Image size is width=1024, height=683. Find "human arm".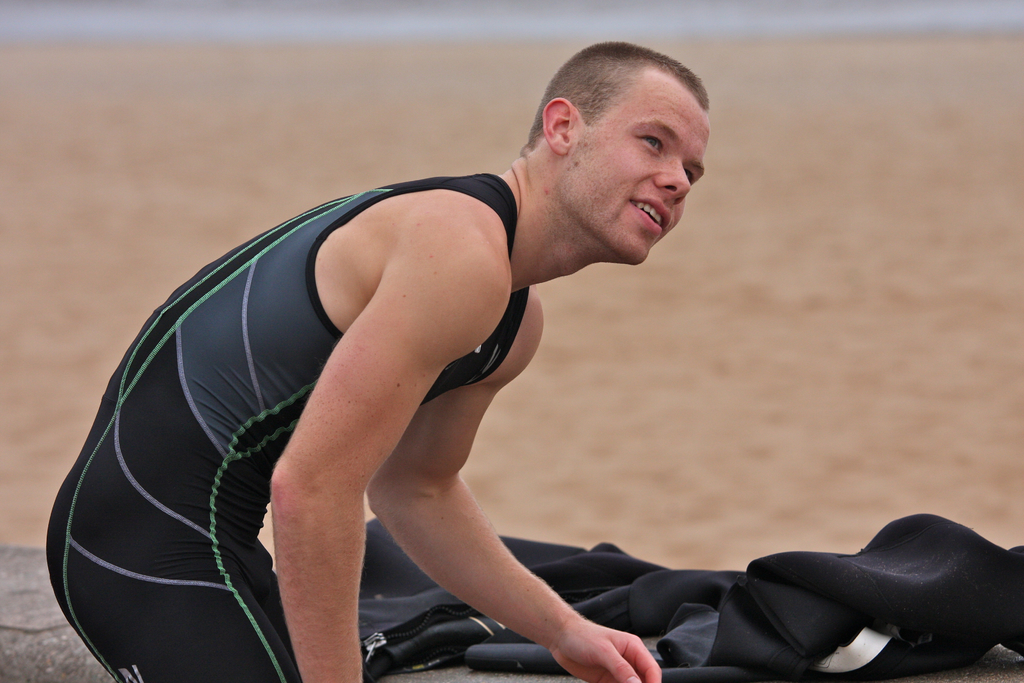
(362,282,663,682).
